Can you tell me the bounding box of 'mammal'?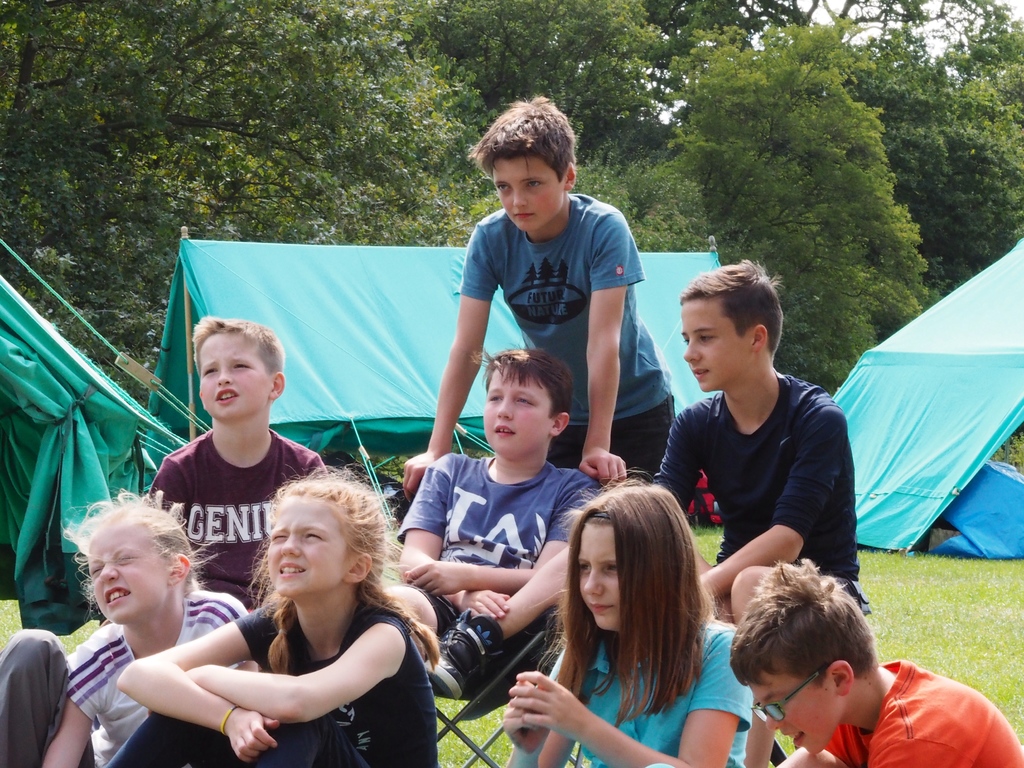
{"left": 726, "top": 556, "right": 1023, "bottom": 767}.
